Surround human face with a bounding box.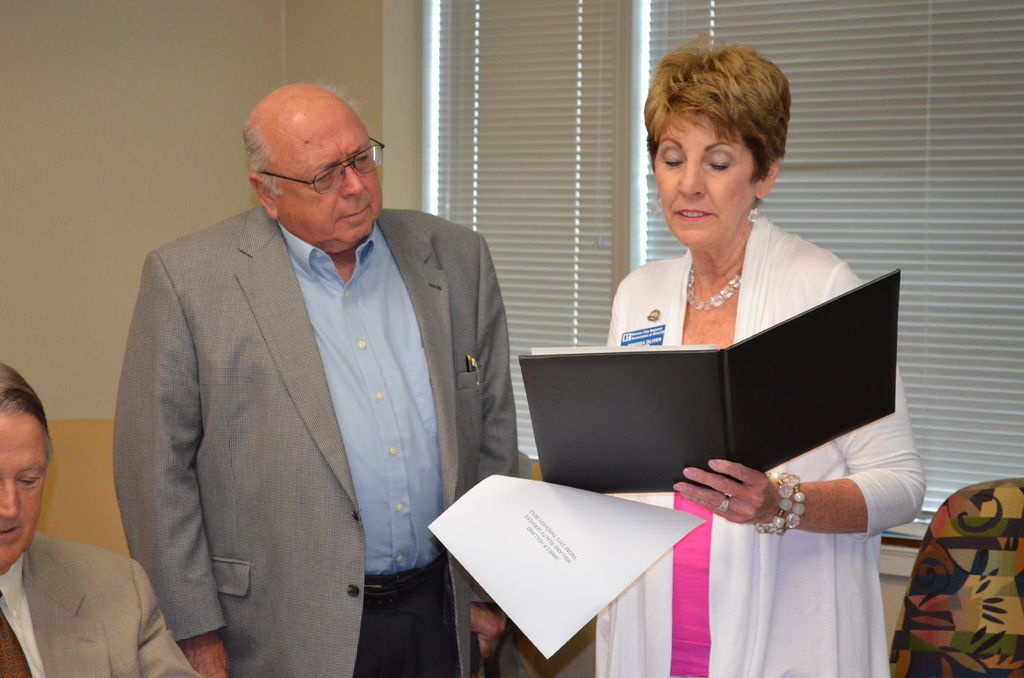
[278, 109, 383, 250].
